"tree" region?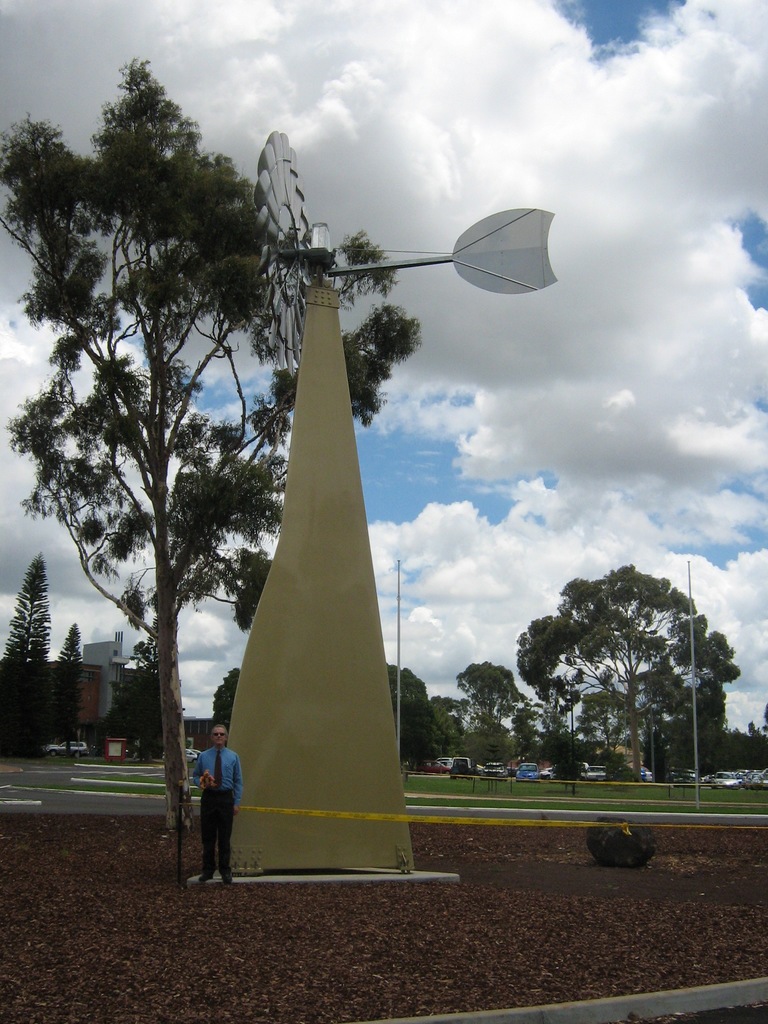
box(0, 548, 55, 739)
